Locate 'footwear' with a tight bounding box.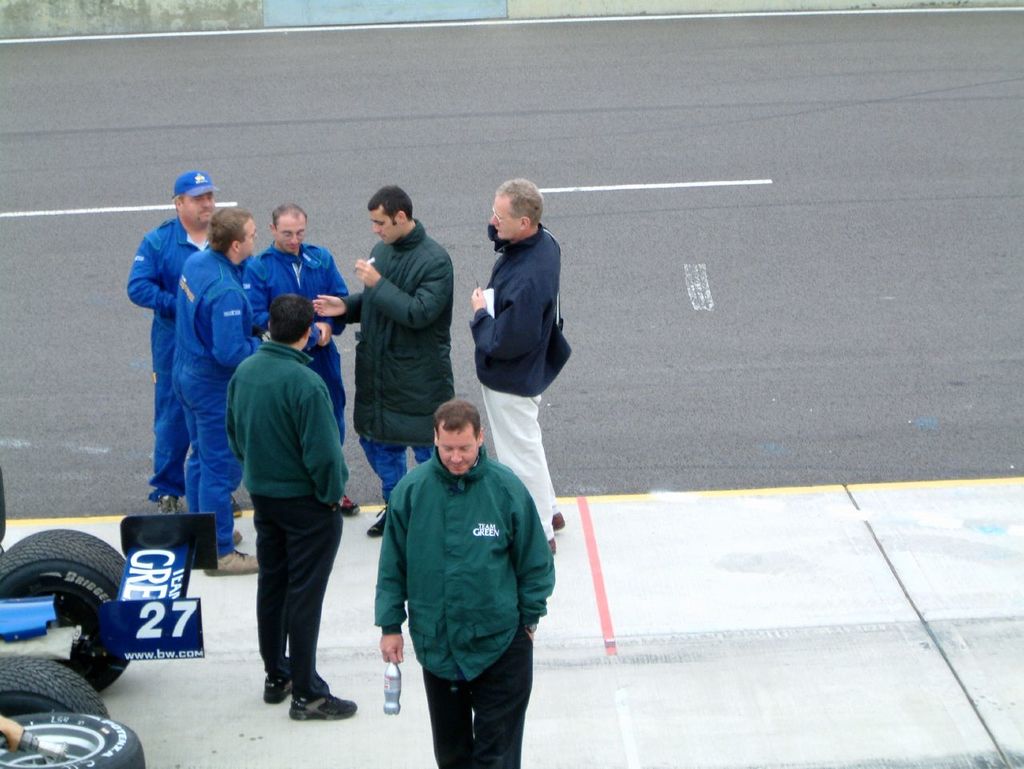
x1=362 y1=502 x2=383 y2=535.
